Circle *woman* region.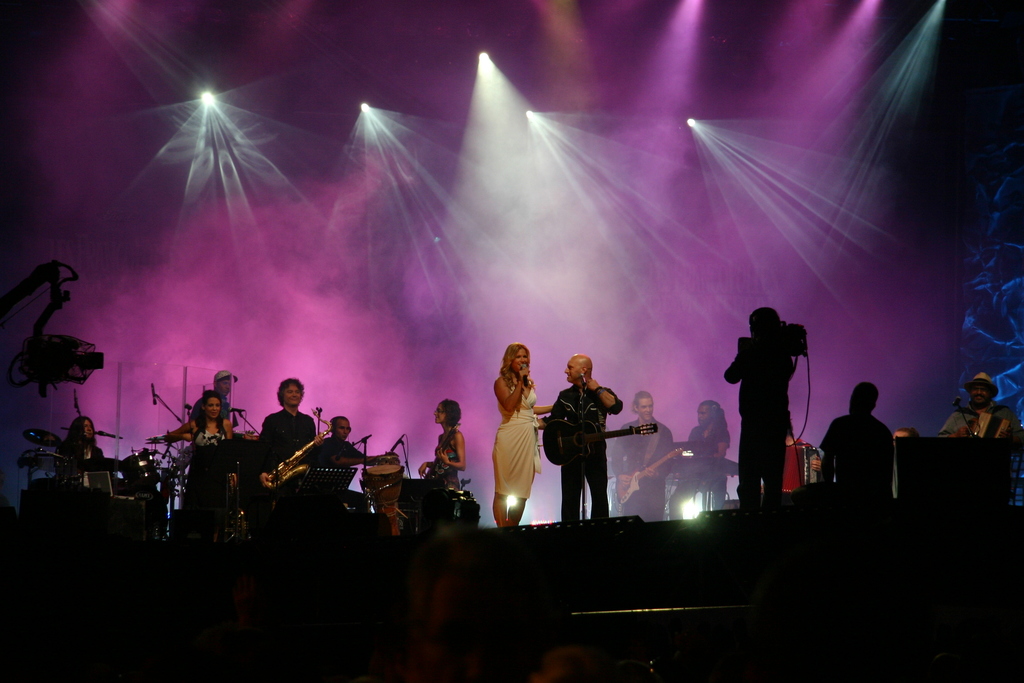
Region: box=[64, 414, 106, 462].
